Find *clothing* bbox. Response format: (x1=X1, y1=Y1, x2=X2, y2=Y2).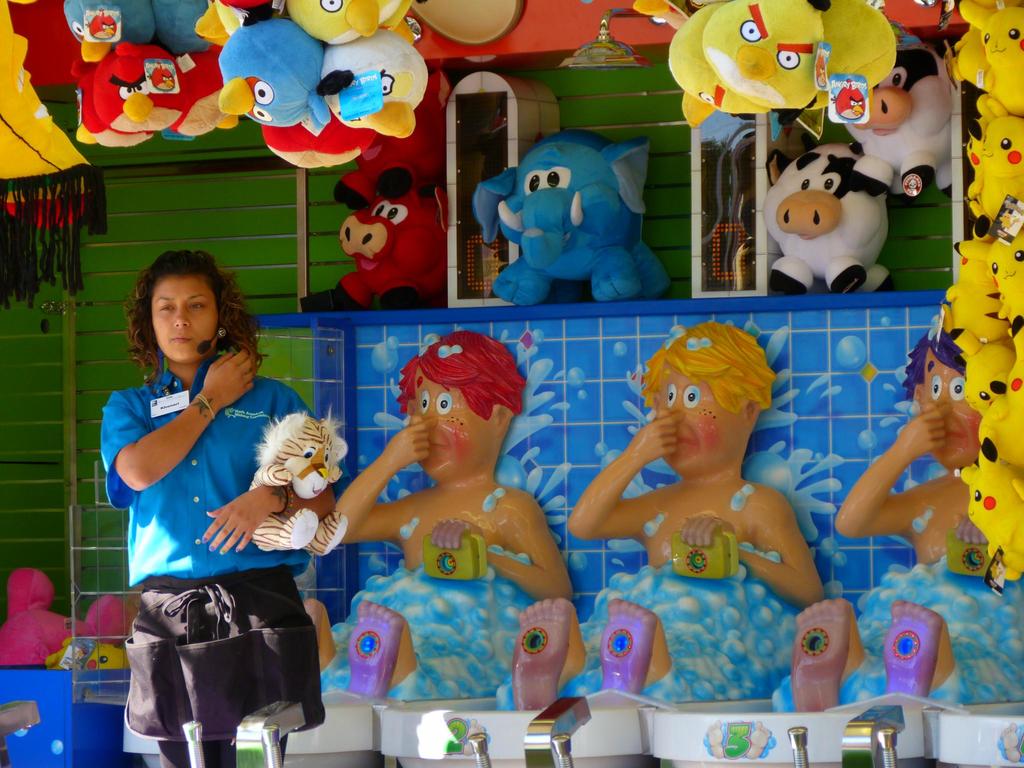
(x1=100, y1=332, x2=314, y2=691).
